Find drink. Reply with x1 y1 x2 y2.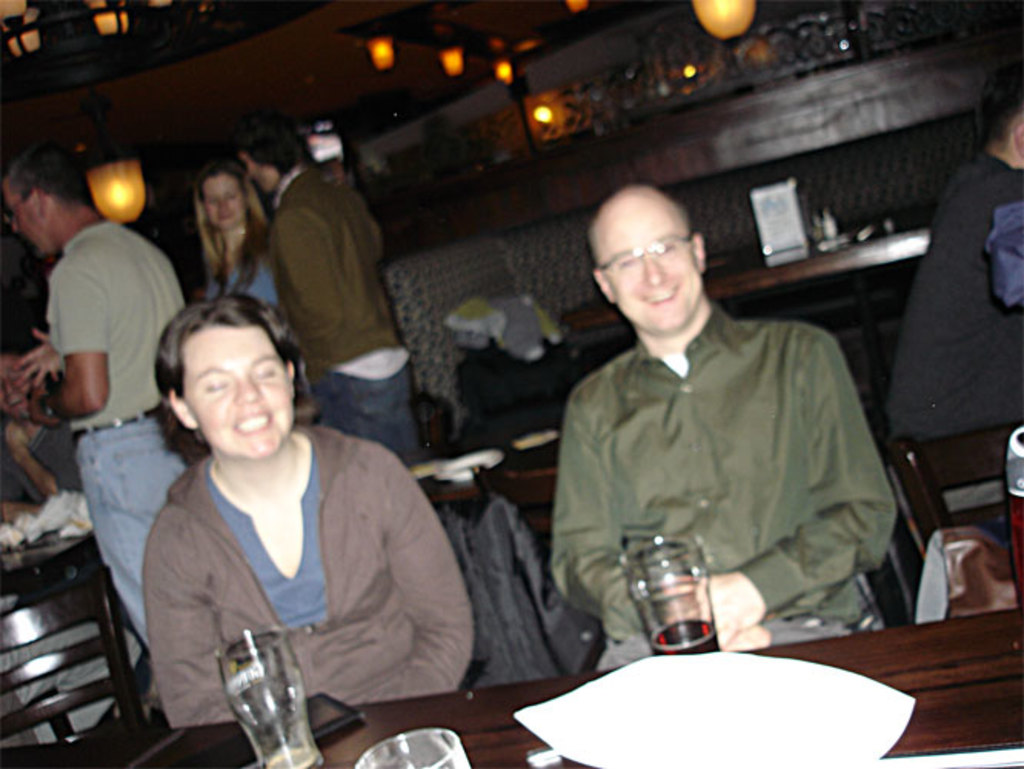
1002 488 1022 621.
